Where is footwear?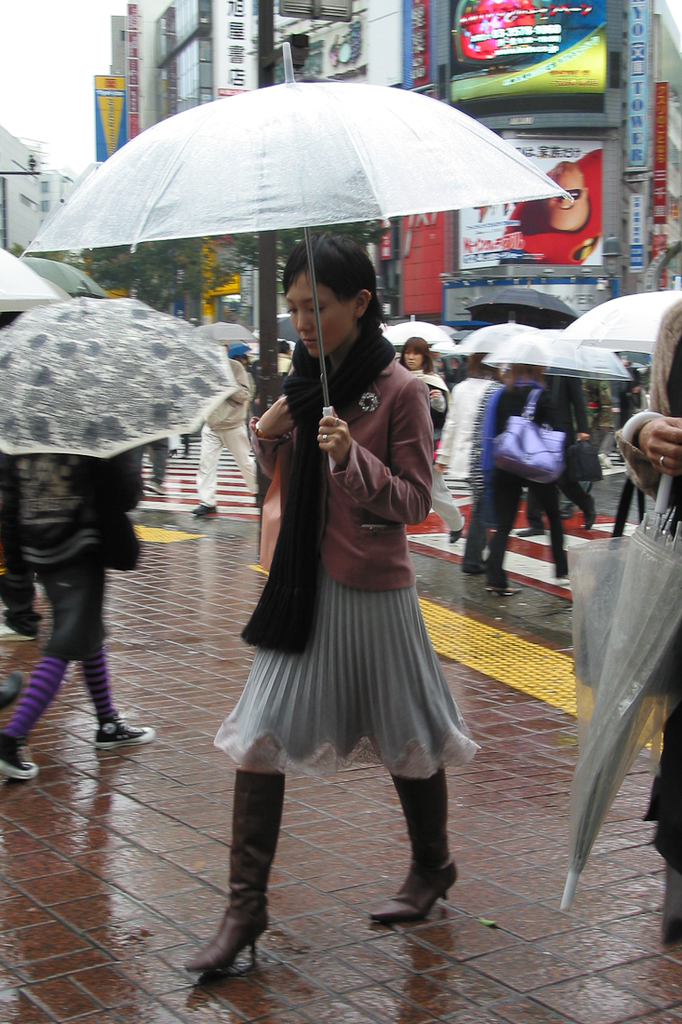
(x1=481, y1=583, x2=518, y2=600).
